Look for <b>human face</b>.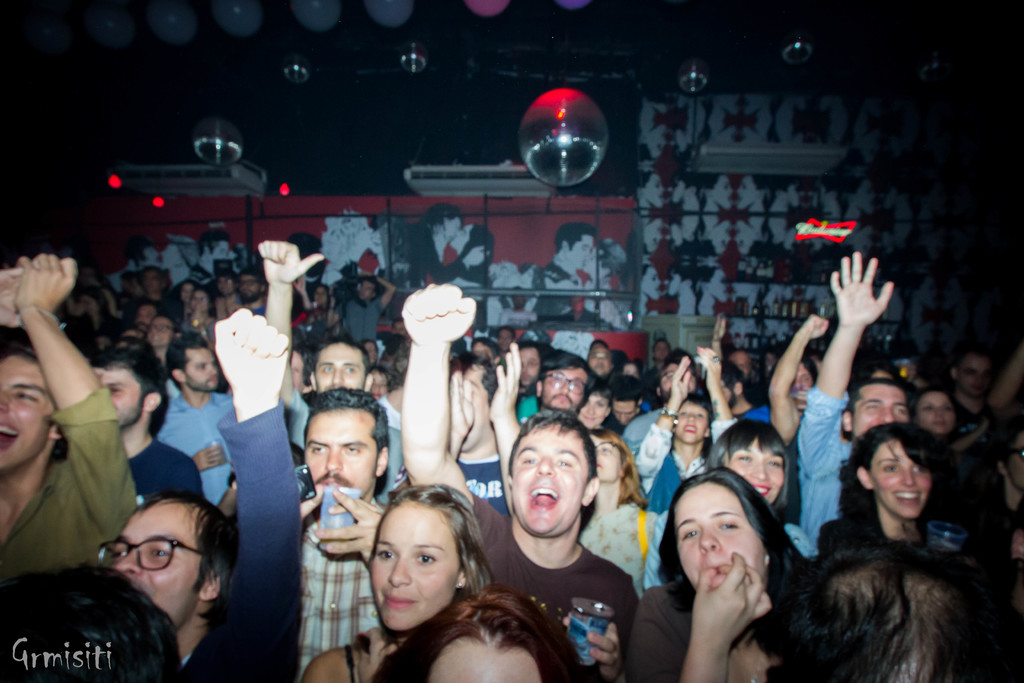
Found: (left=662, top=272, right=684, bottom=297).
